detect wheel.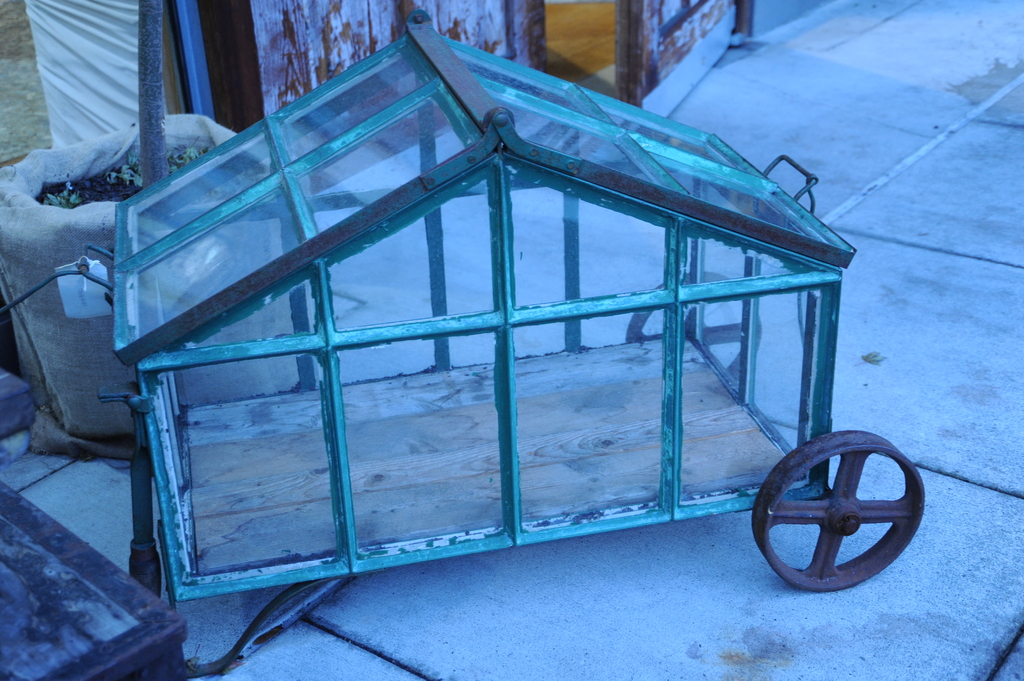
Detected at <bbox>768, 435, 927, 594</bbox>.
